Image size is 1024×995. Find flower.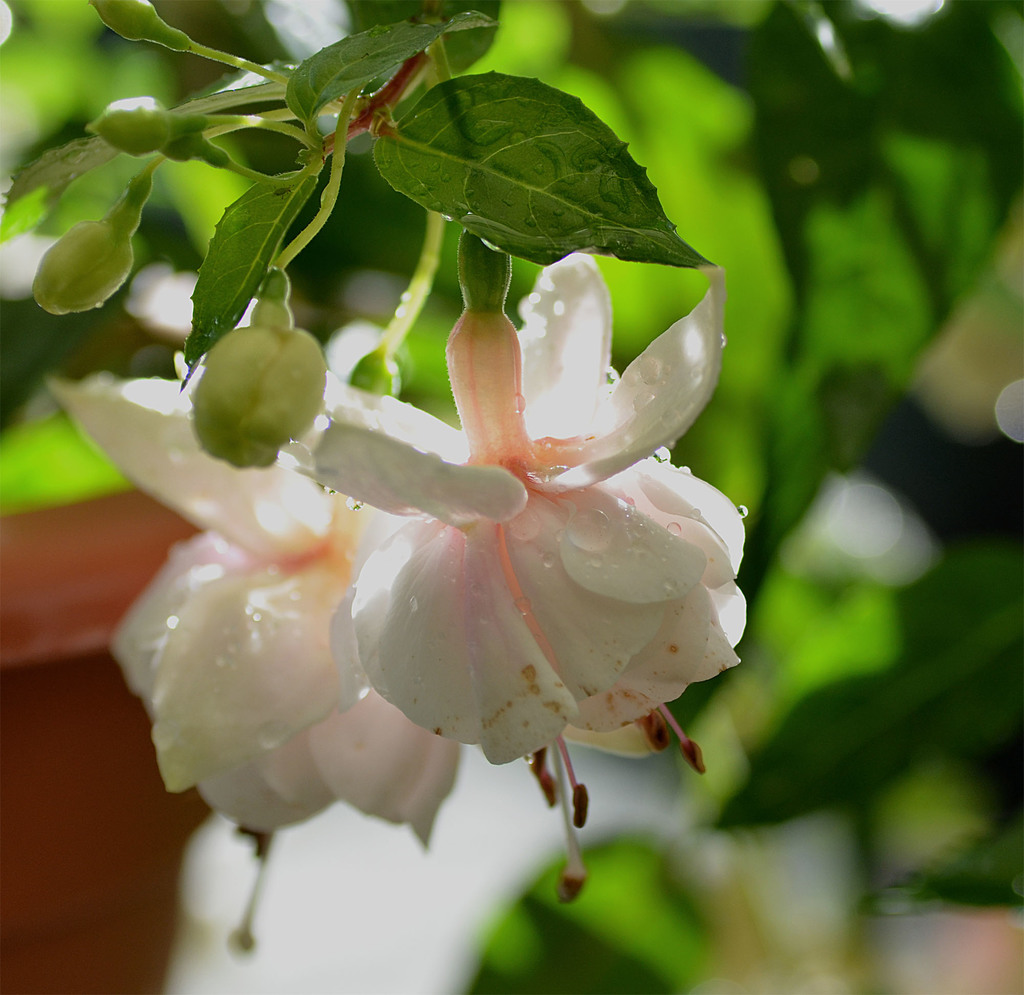
{"left": 301, "top": 230, "right": 751, "bottom": 818}.
